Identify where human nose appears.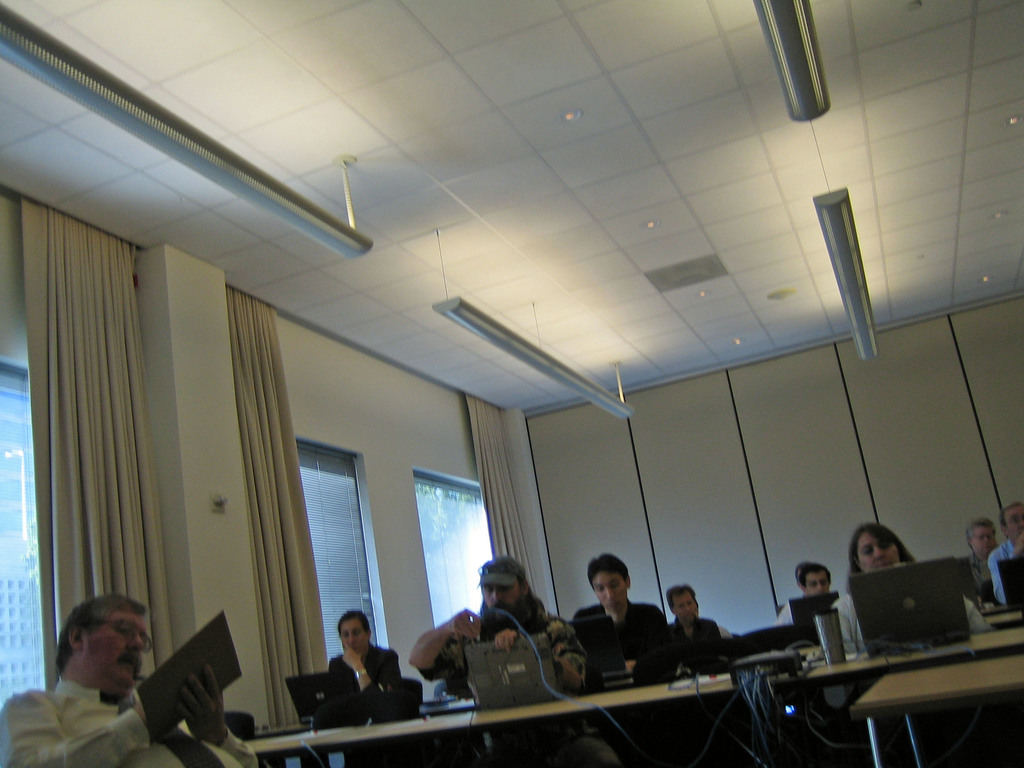
Appears at l=873, t=548, r=883, b=558.
